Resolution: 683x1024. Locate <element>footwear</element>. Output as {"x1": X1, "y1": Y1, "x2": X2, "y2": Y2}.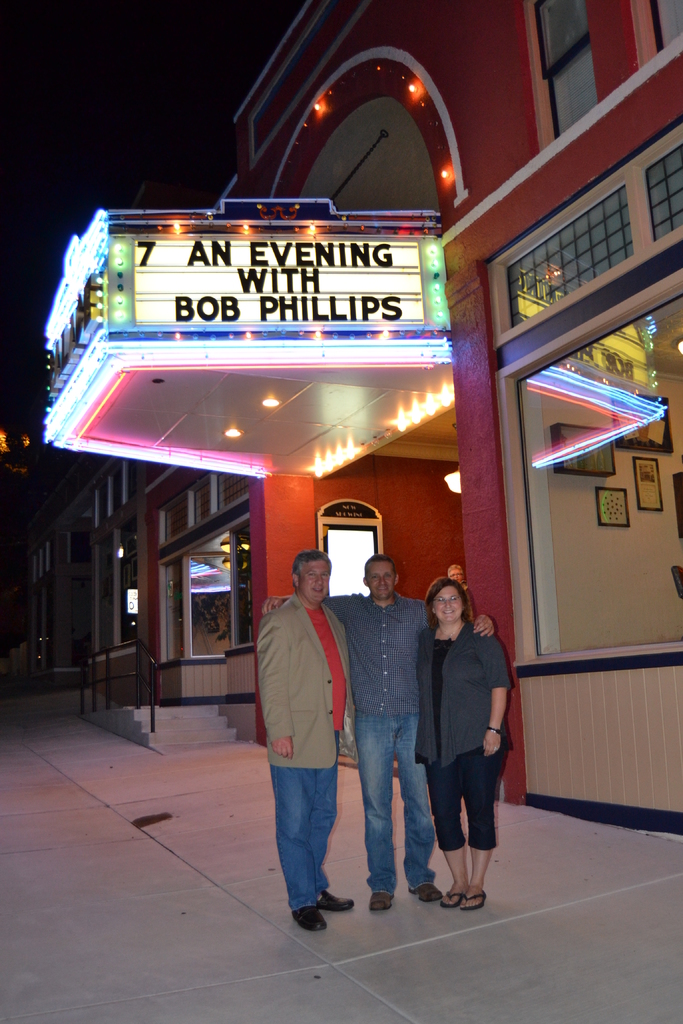
{"x1": 317, "y1": 888, "x2": 354, "y2": 910}.
